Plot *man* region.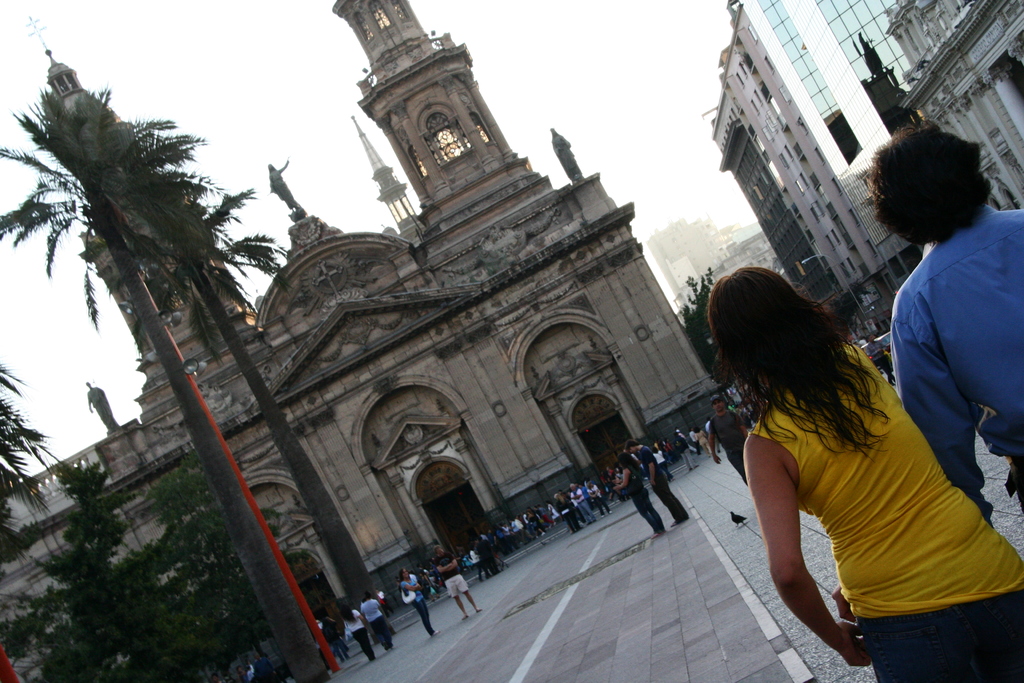
Plotted at (358,591,394,651).
